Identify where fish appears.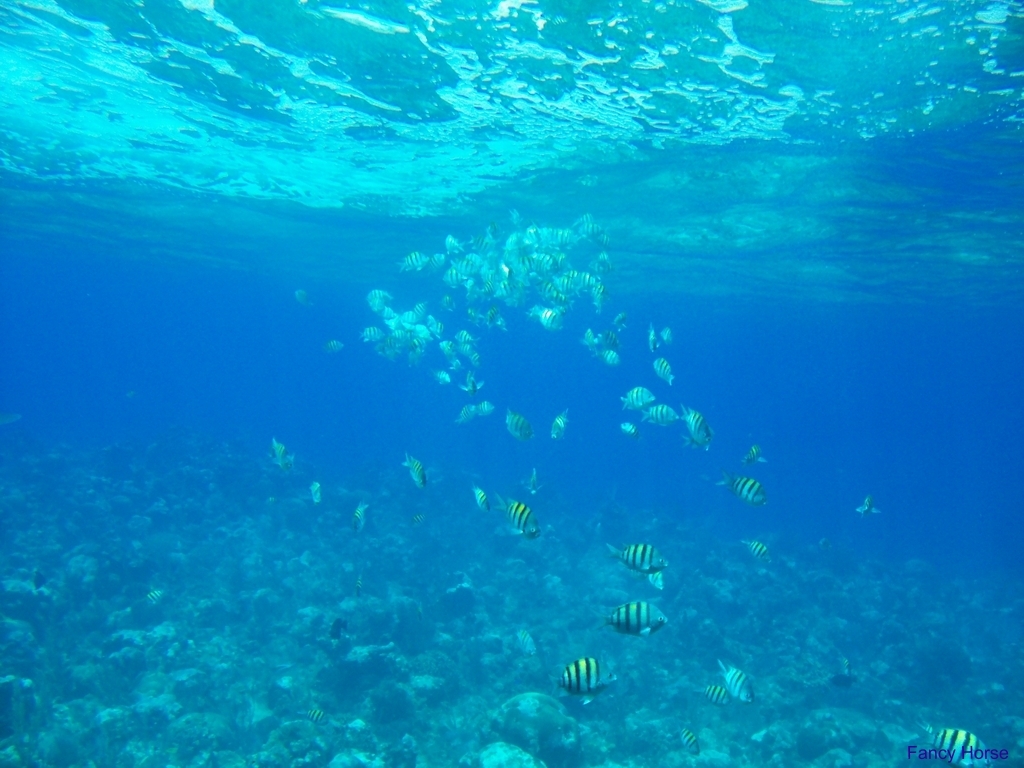
Appears at x1=651, y1=356, x2=674, y2=386.
